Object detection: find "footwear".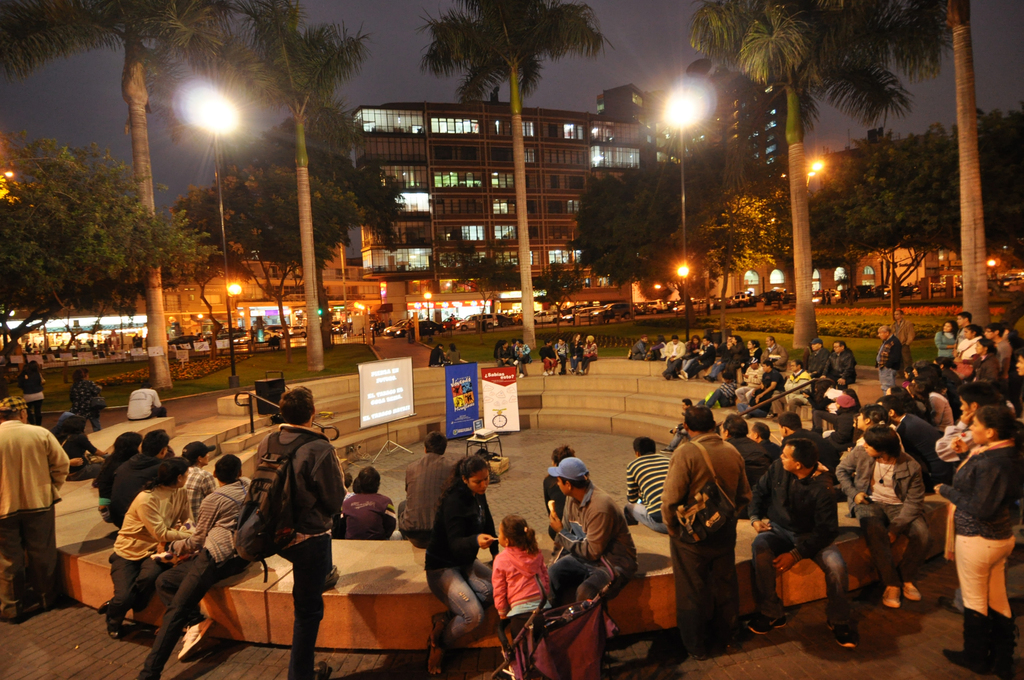
bbox=(316, 656, 325, 677).
